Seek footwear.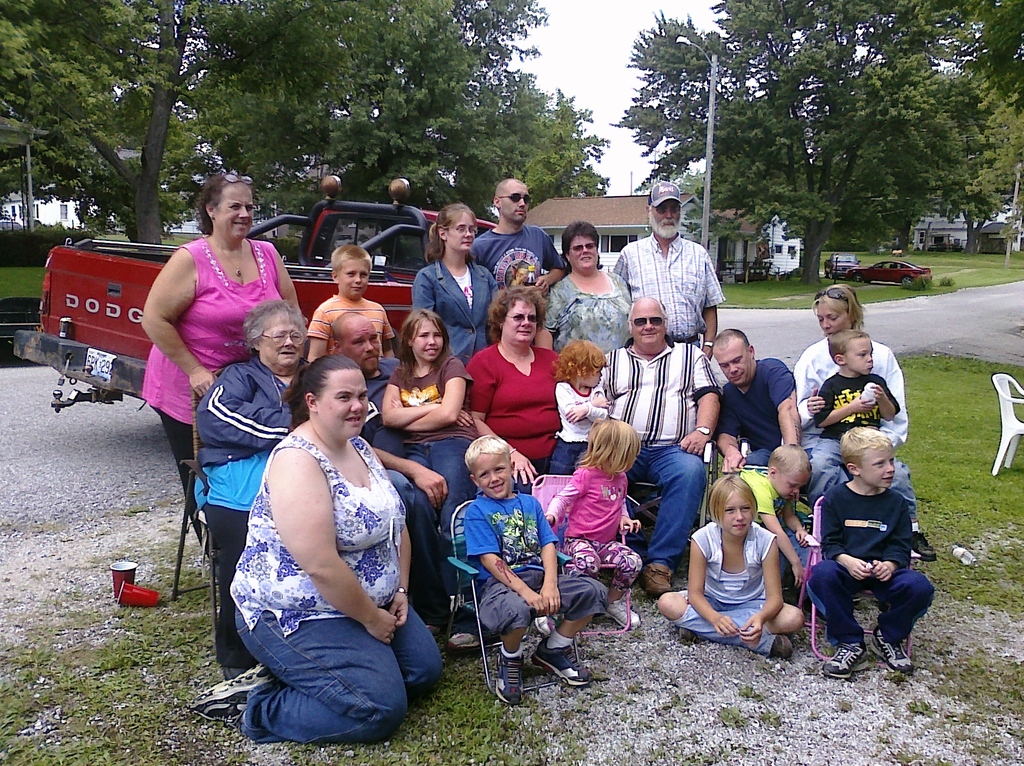
bbox(867, 630, 917, 673).
